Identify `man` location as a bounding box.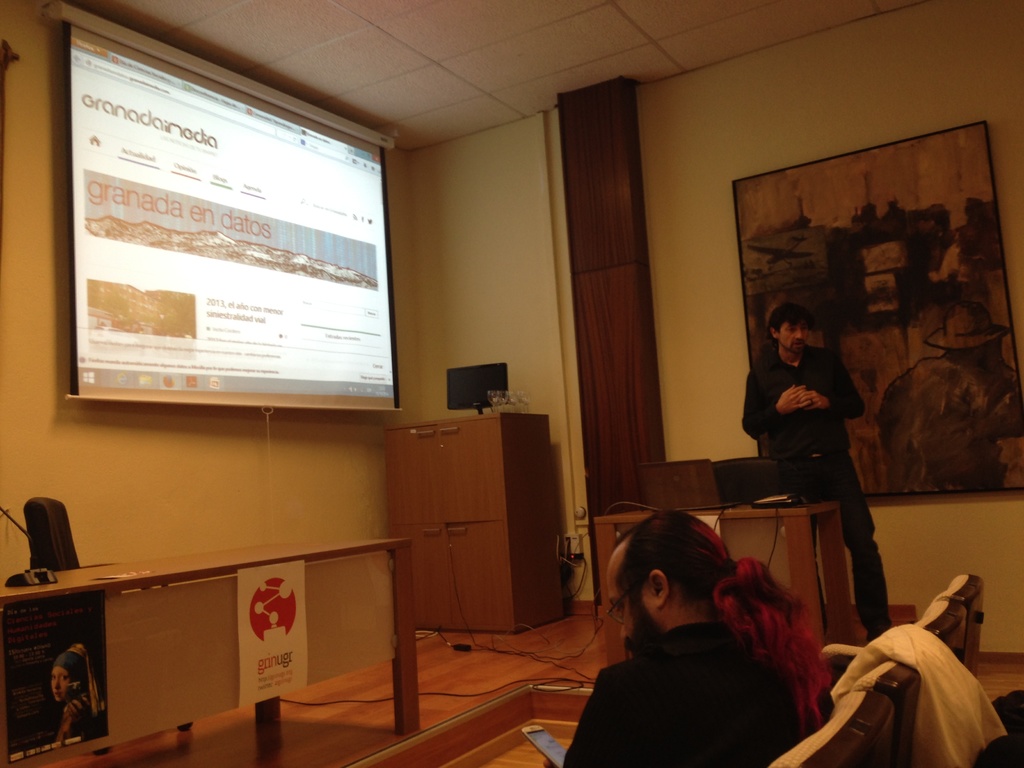
741 306 874 640.
